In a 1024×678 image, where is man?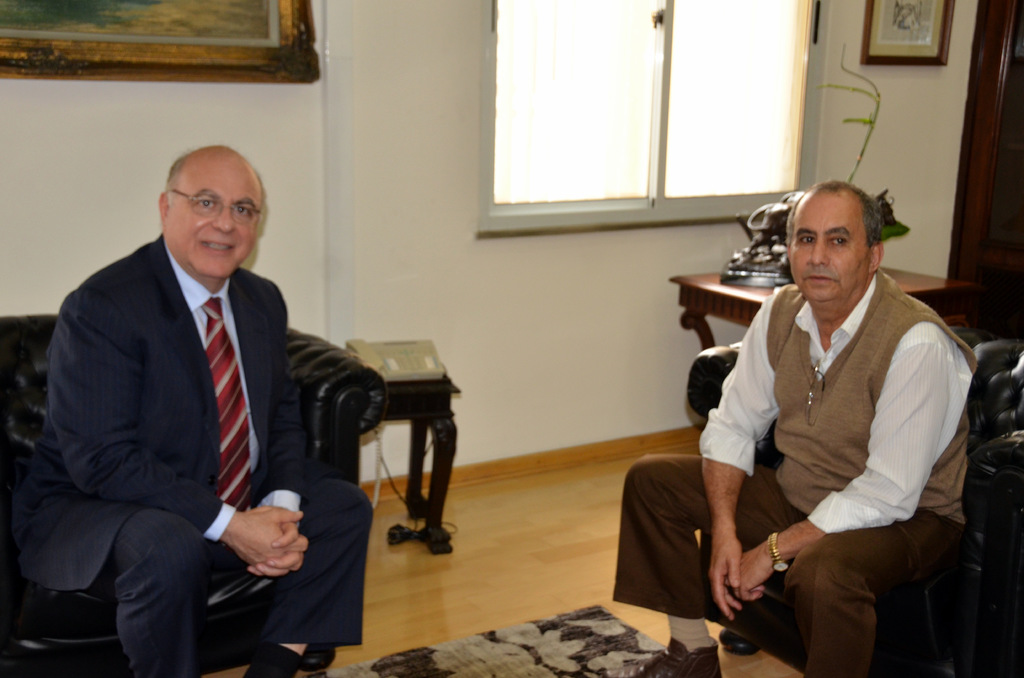
BBox(36, 124, 336, 666).
